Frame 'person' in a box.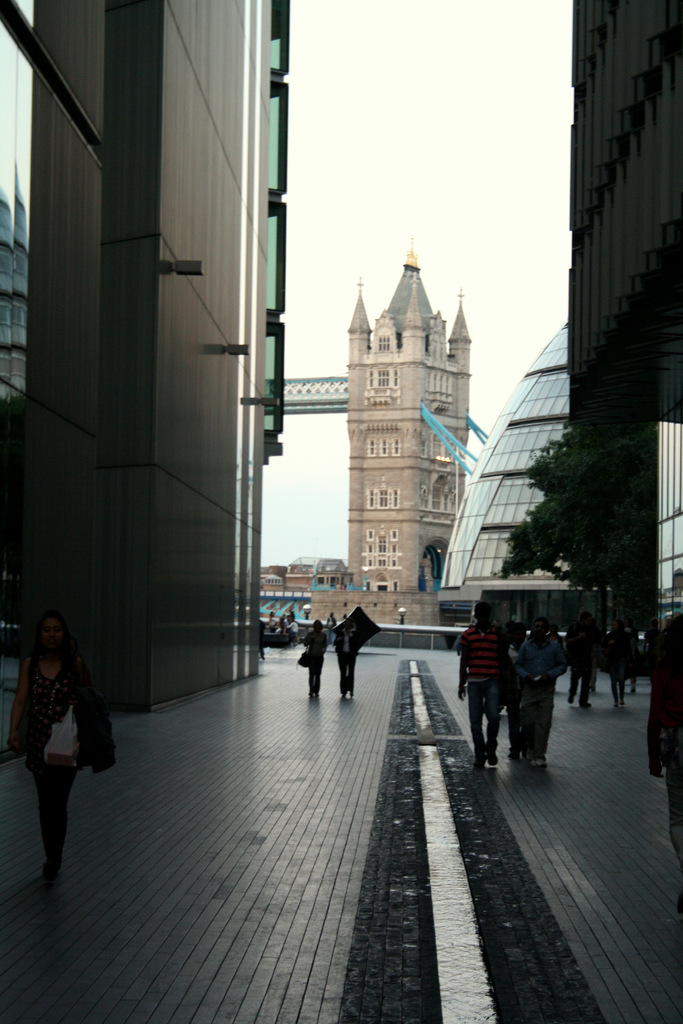
[15, 589, 110, 888].
